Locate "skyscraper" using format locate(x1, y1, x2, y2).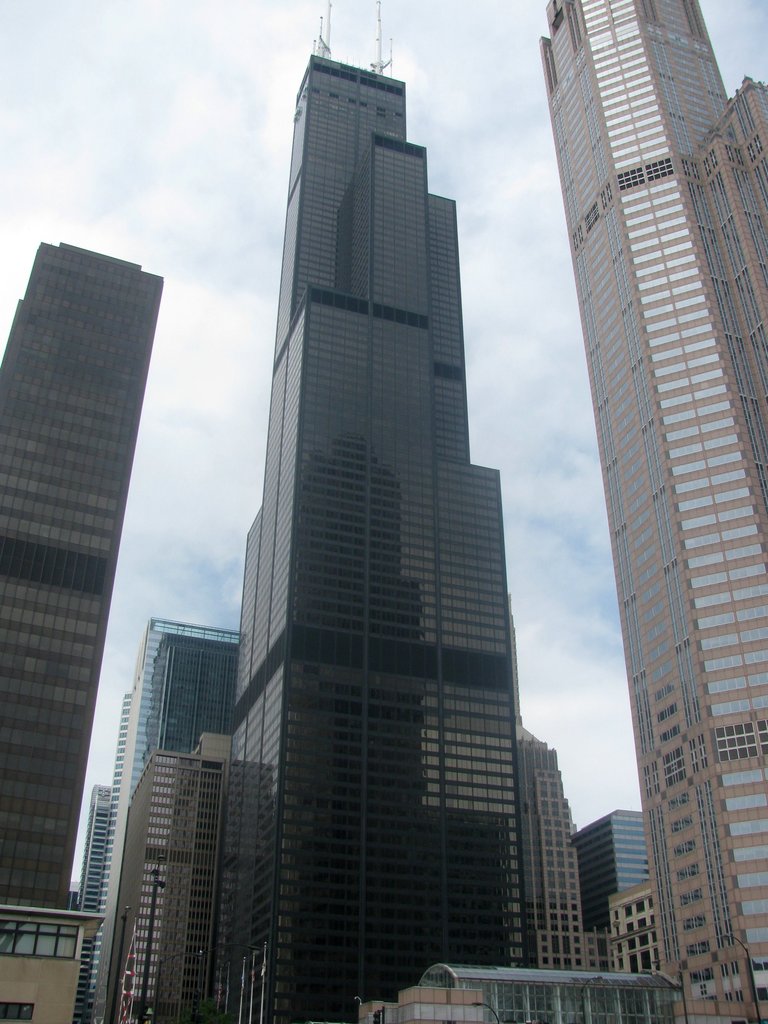
locate(0, 243, 163, 909).
